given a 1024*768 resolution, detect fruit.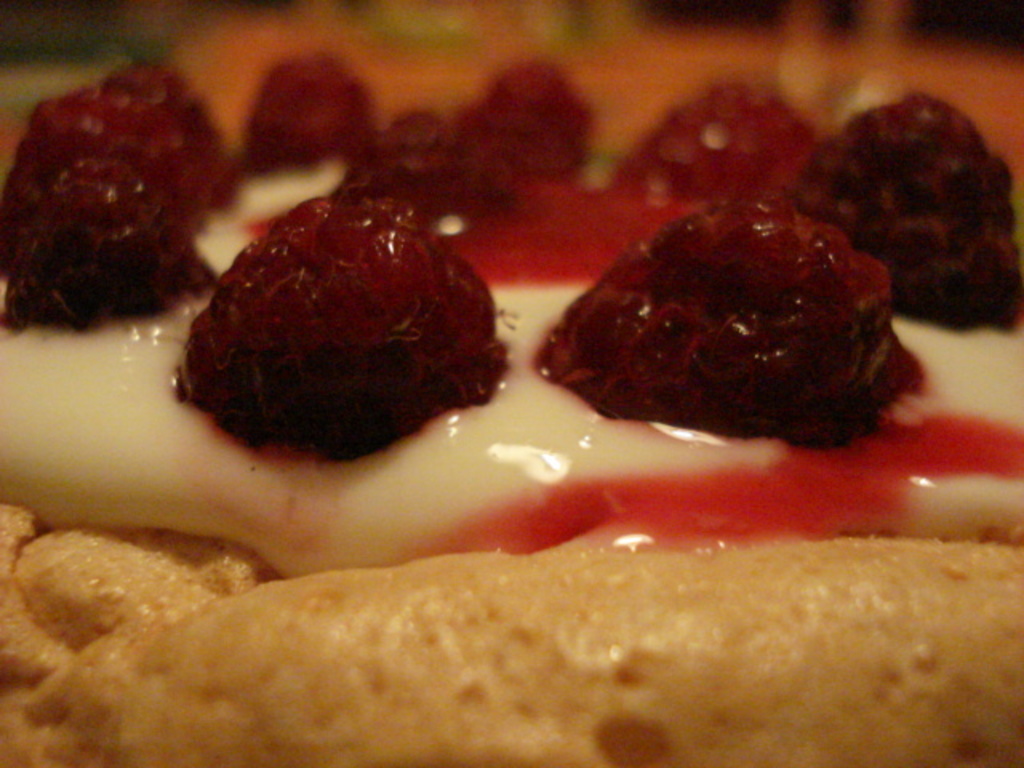
<bbox>835, 211, 1022, 322</bbox>.
